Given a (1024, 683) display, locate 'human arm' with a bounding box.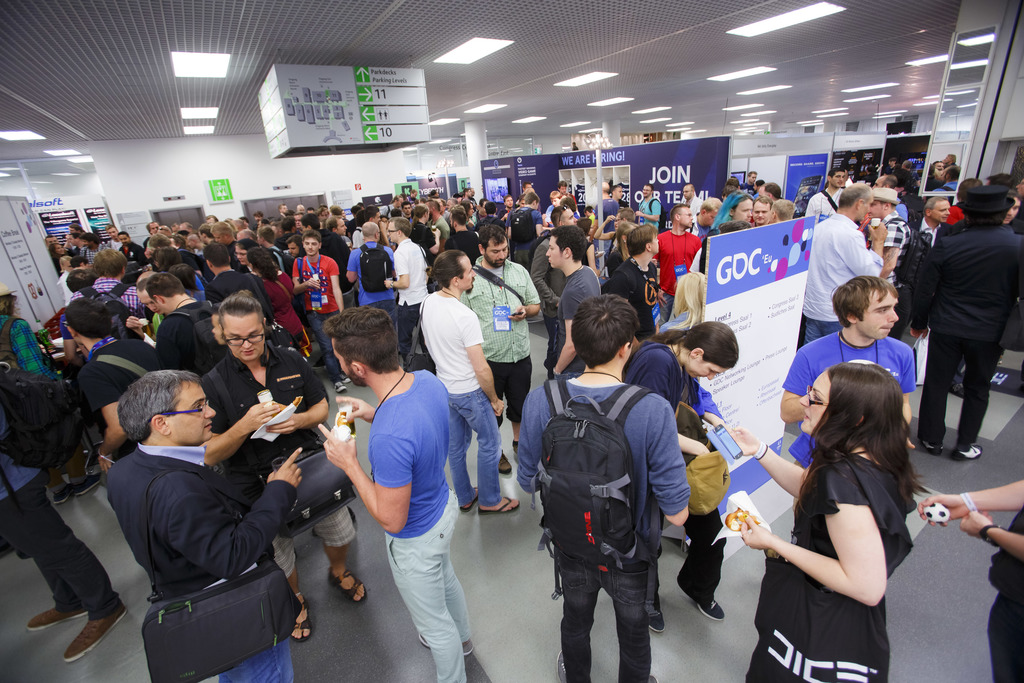
Located: [207,403,281,468].
